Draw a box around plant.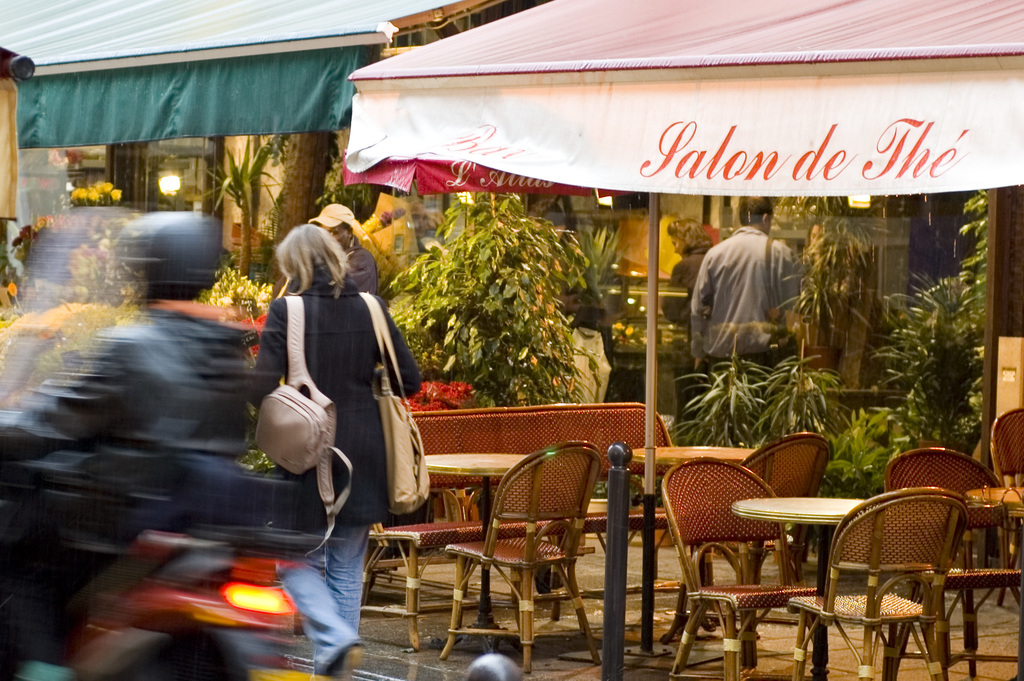
left=586, top=466, right=668, bottom=513.
